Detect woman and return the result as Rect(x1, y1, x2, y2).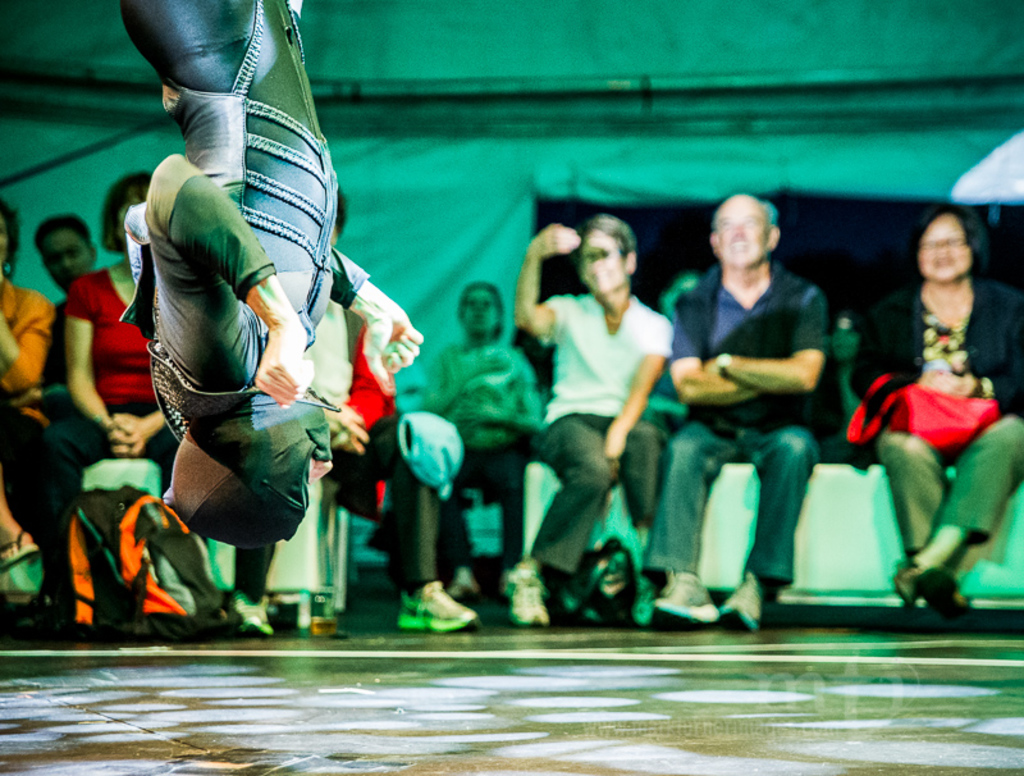
Rect(855, 193, 1012, 620).
